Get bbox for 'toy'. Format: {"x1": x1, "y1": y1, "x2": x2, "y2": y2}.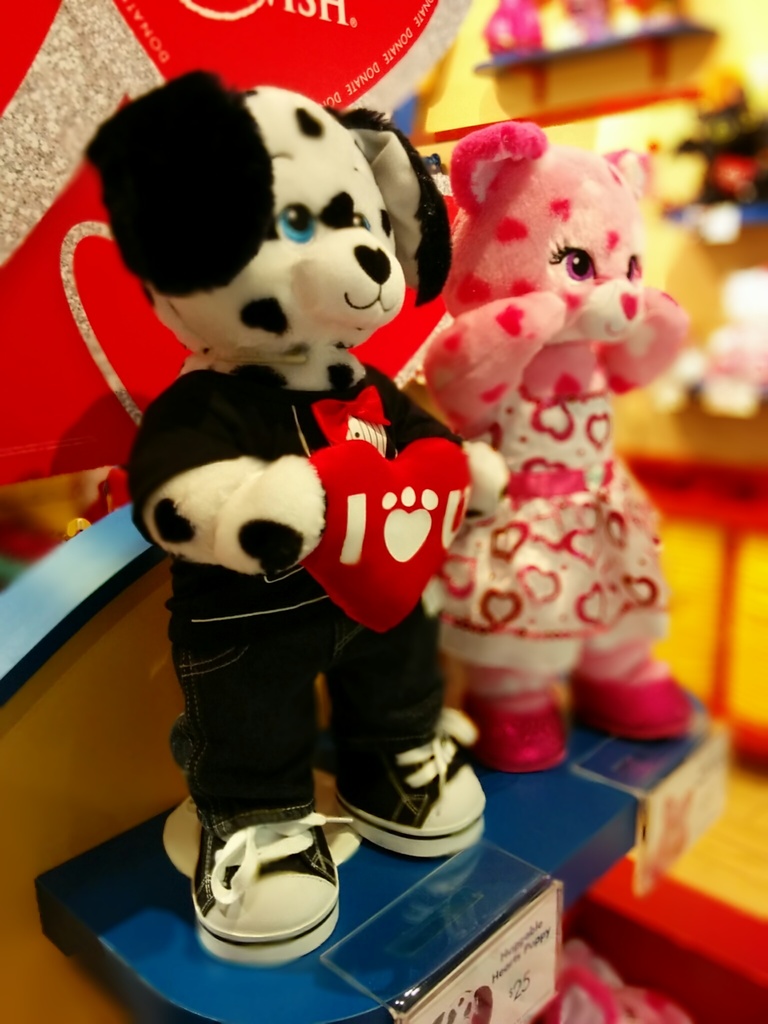
{"x1": 361, "y1": 97, "x2": 694, "y2": 826}.
